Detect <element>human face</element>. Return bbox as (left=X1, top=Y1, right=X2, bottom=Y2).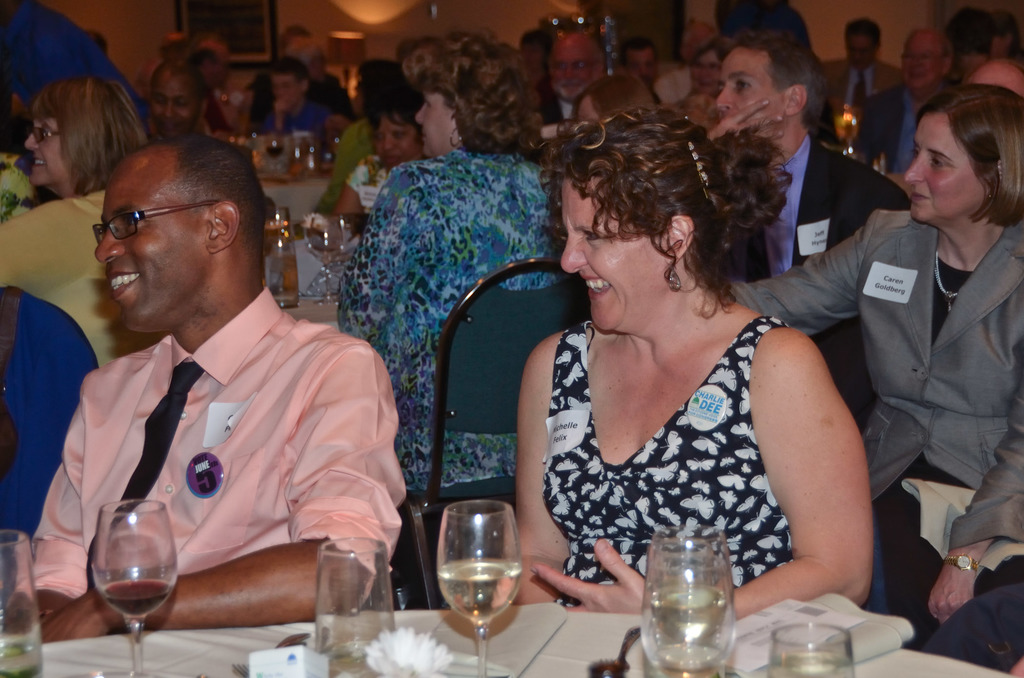
(left=551, top=165, right=661, bottom=332).
